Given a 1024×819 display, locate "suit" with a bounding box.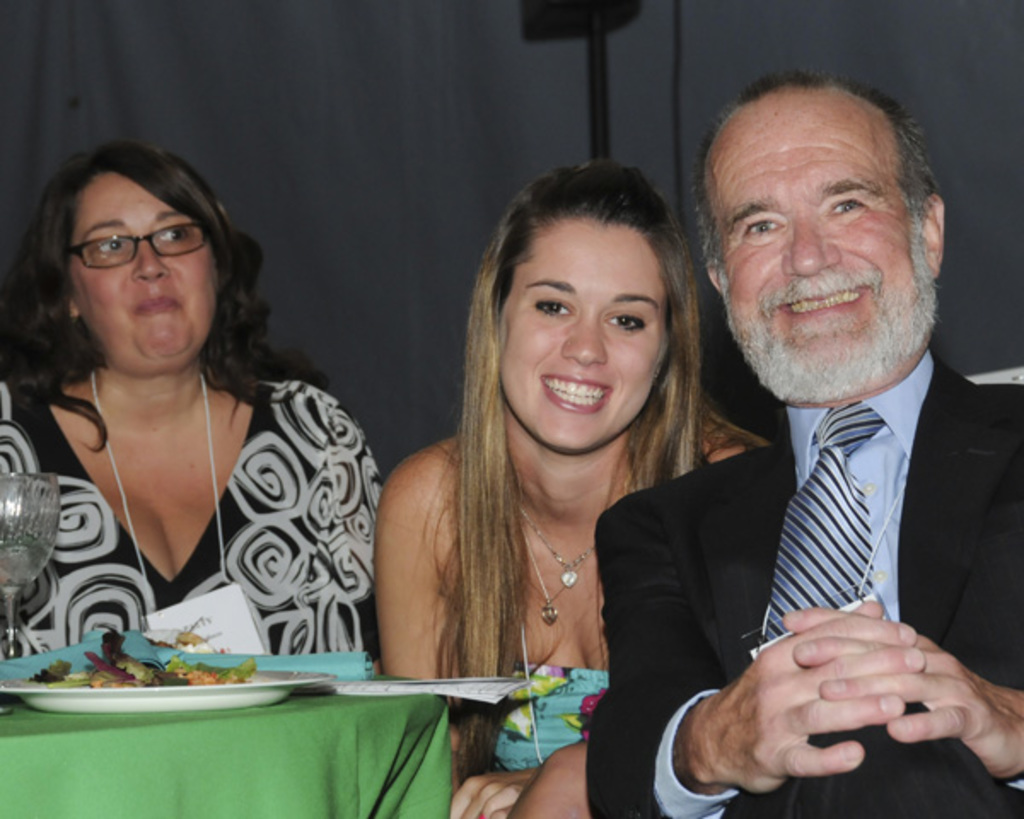
Located: [611, 251, 1017, 778].
